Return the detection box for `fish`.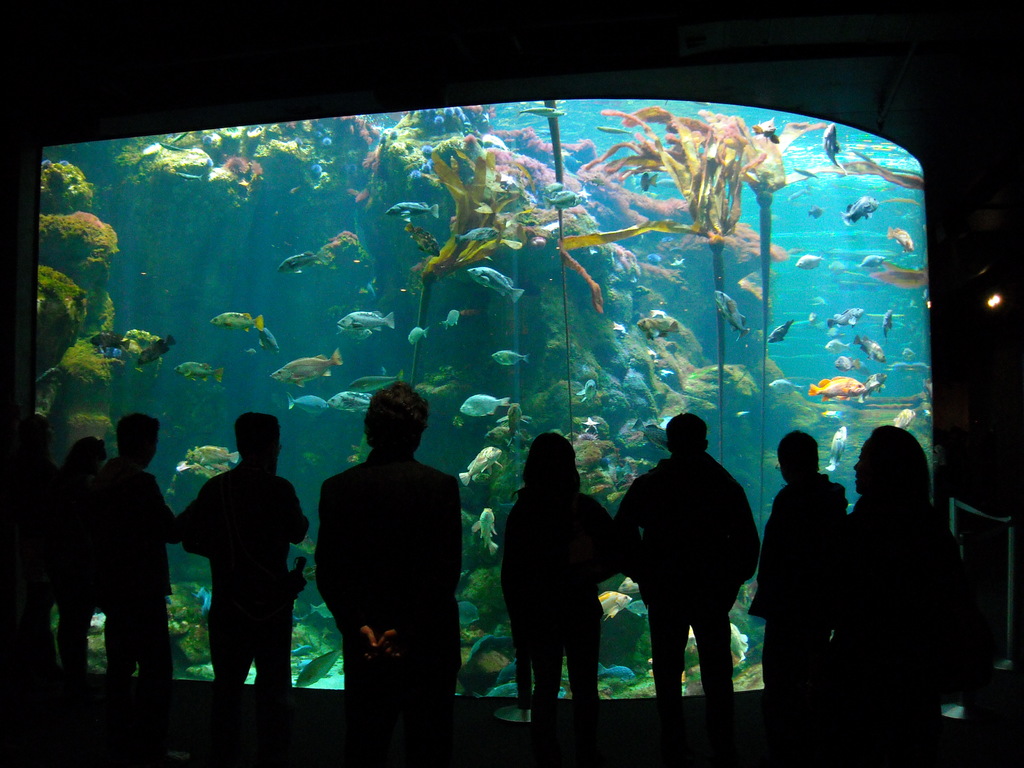
(386, 199, 440, 220).
